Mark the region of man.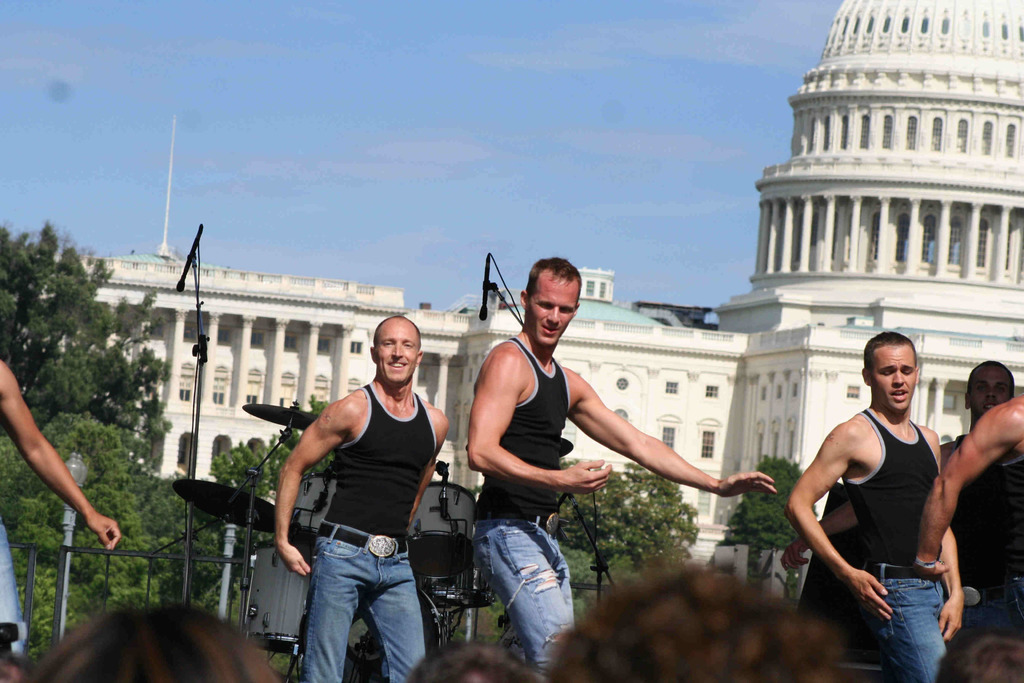
Region: (915,392,1023,631).
